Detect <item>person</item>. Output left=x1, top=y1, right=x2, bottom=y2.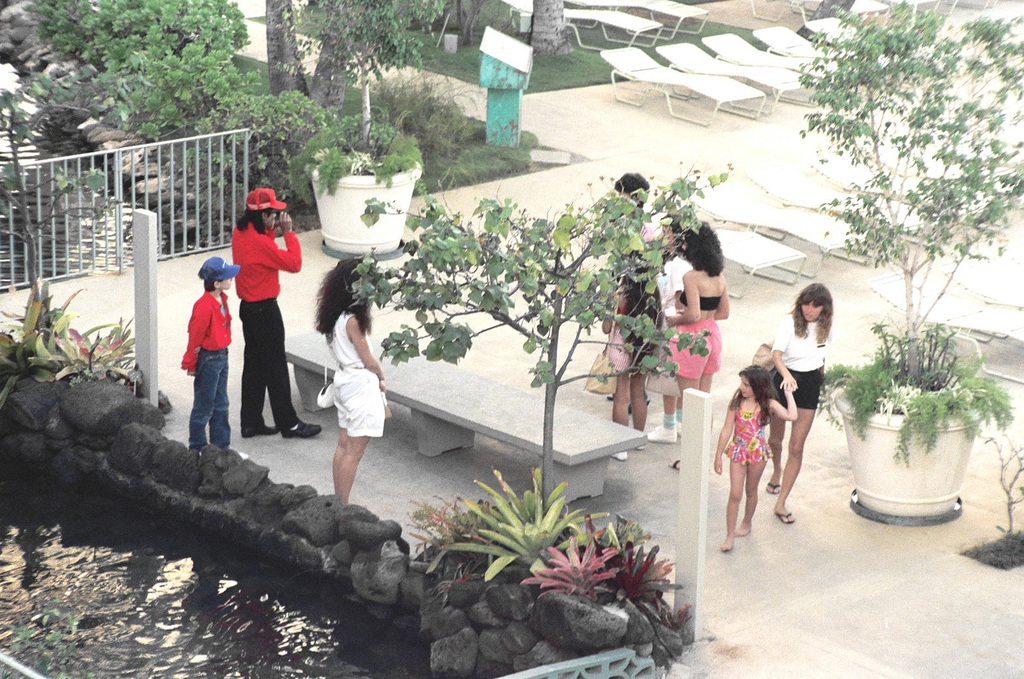
left=759, top=278, right=835, bottom=534.
